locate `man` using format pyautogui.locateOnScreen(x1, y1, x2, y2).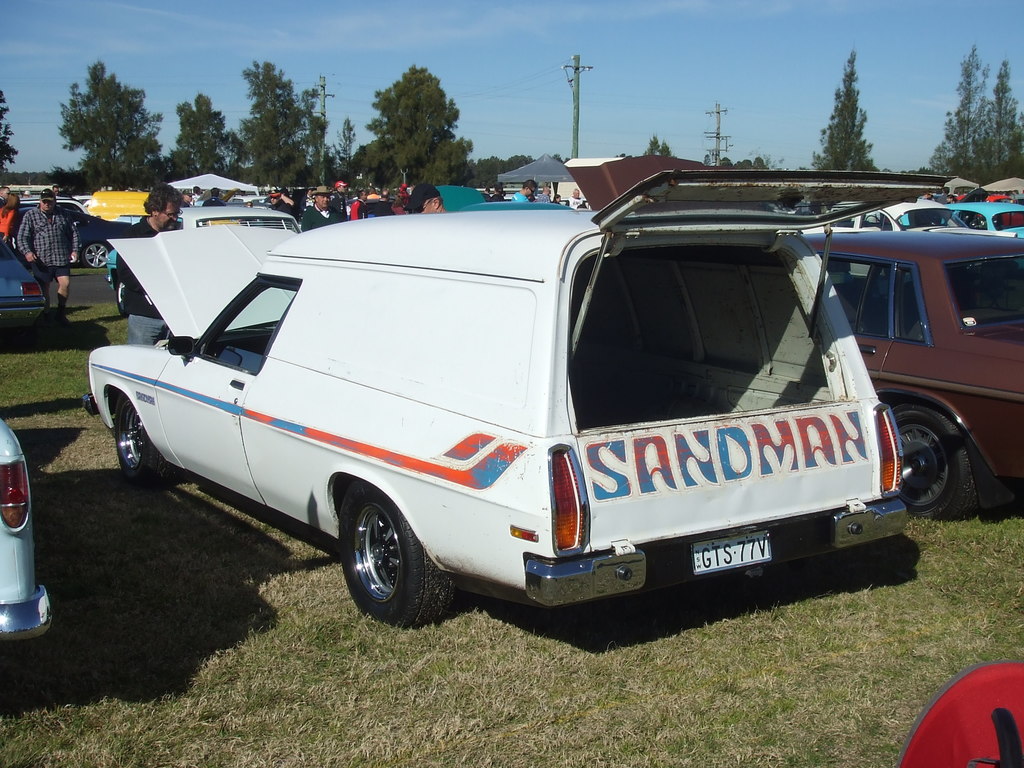
pyautogui.locateOnScreen(19, 187, 78, 324).
